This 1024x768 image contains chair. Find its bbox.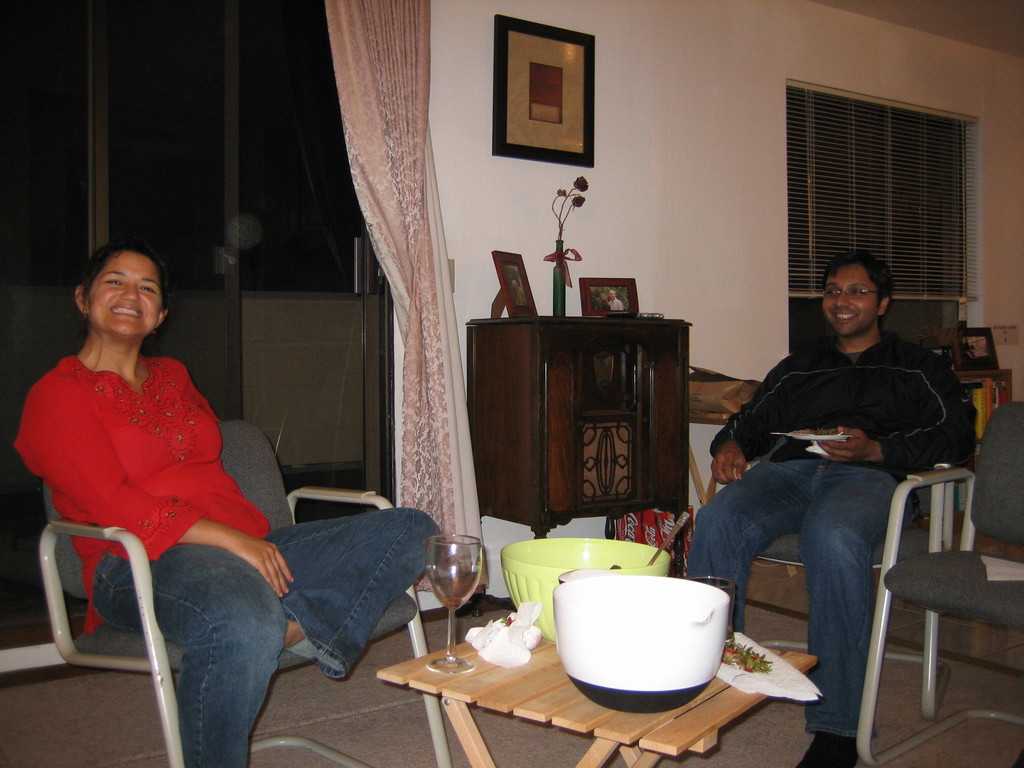
region(945, 321, 1013, 410).
